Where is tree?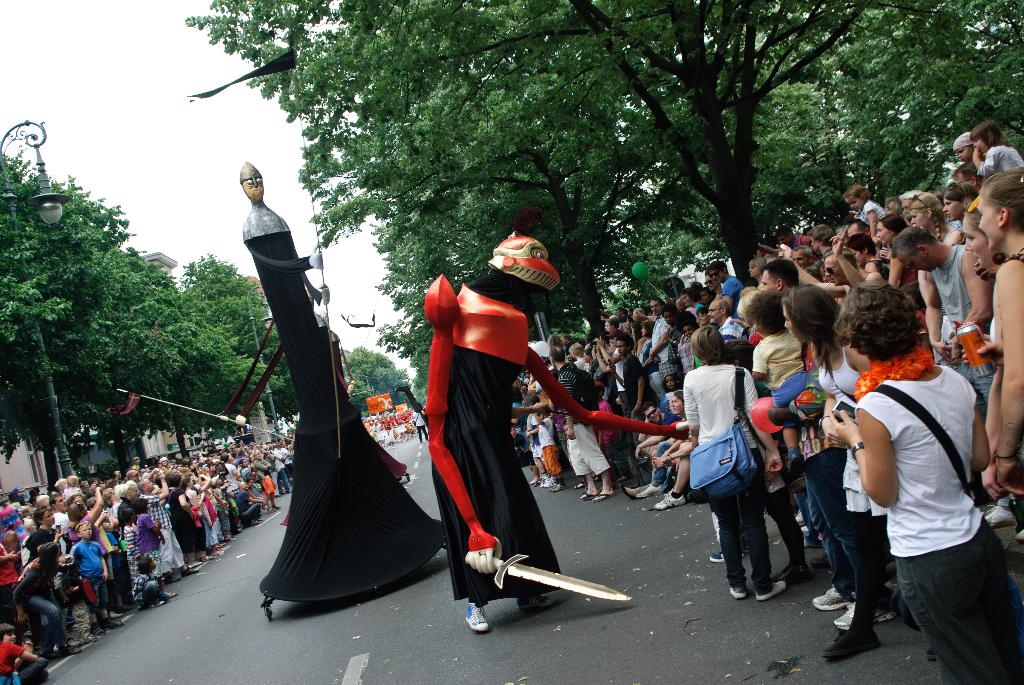
345,347,409,415.
